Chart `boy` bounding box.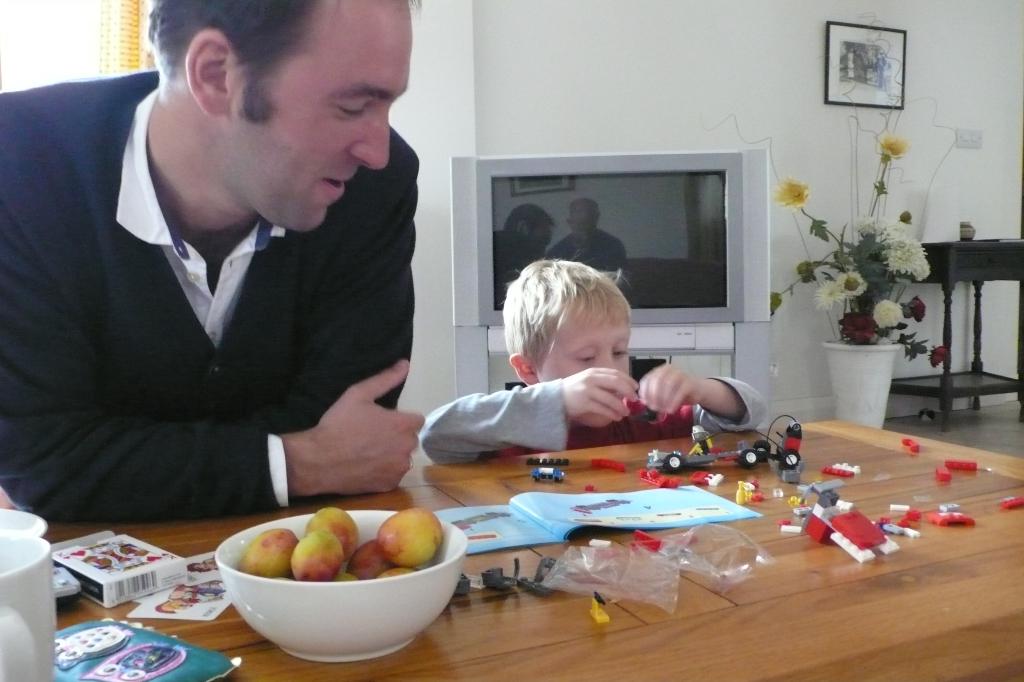
Charted: x1=429 y1=267 x2=713 y2=469.
